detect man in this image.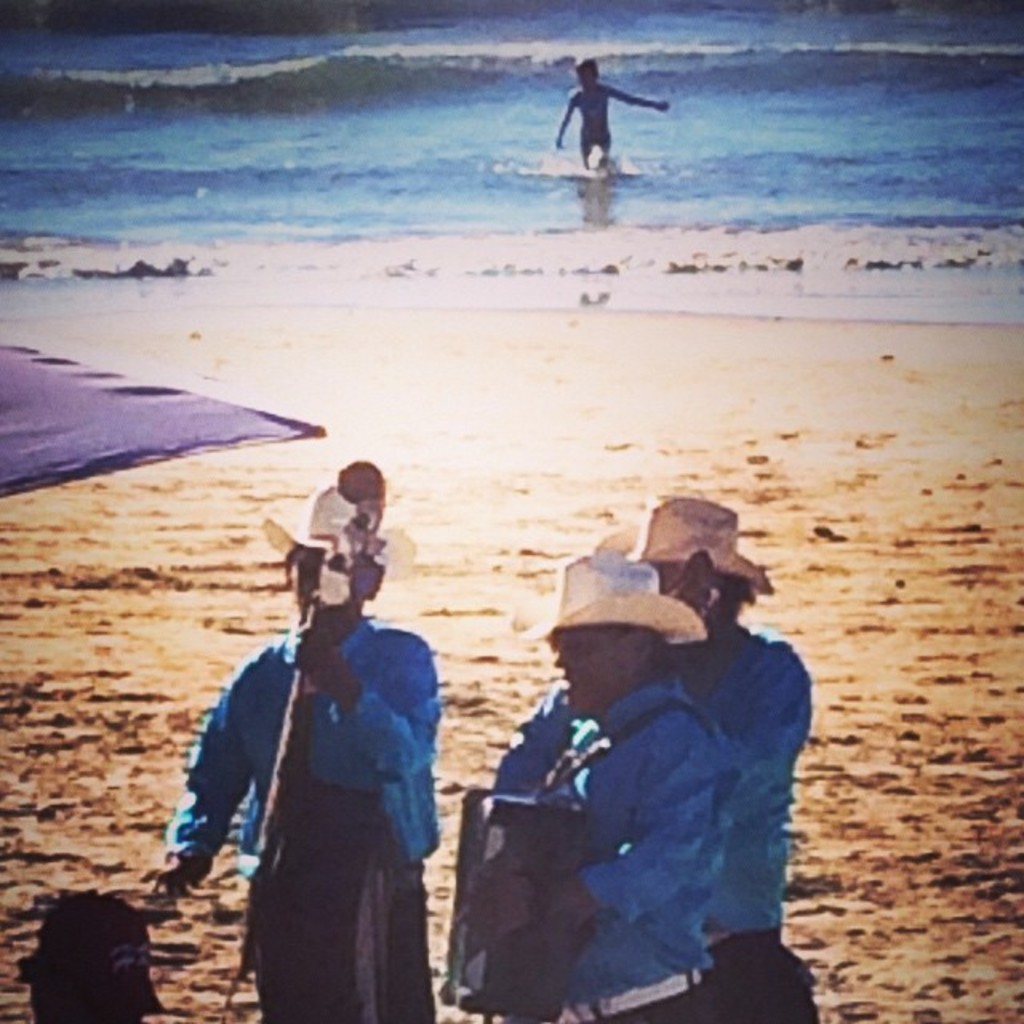
Detection: locate(429, 542, 755, 1022).
